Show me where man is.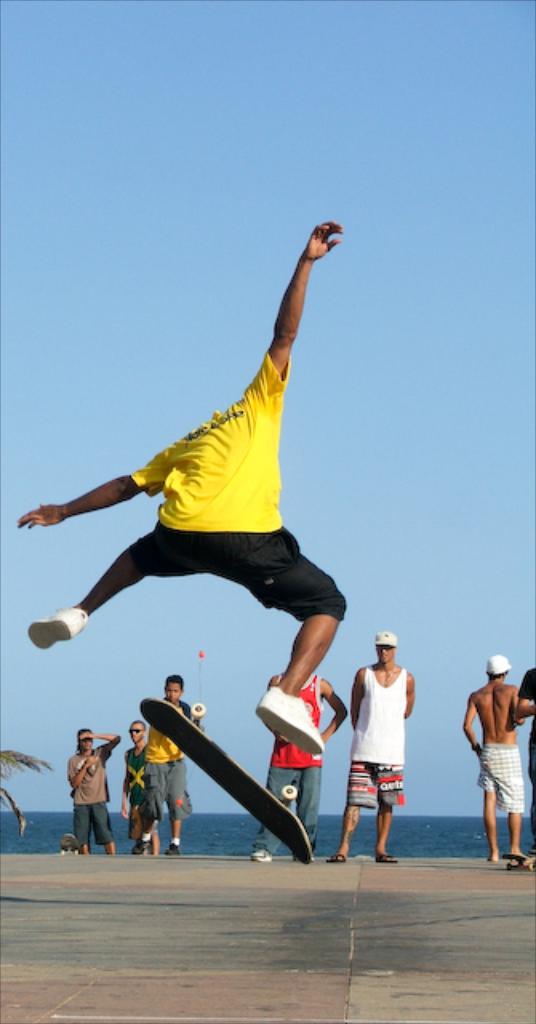
man is at l=330, t=627, r=418, b=861.
